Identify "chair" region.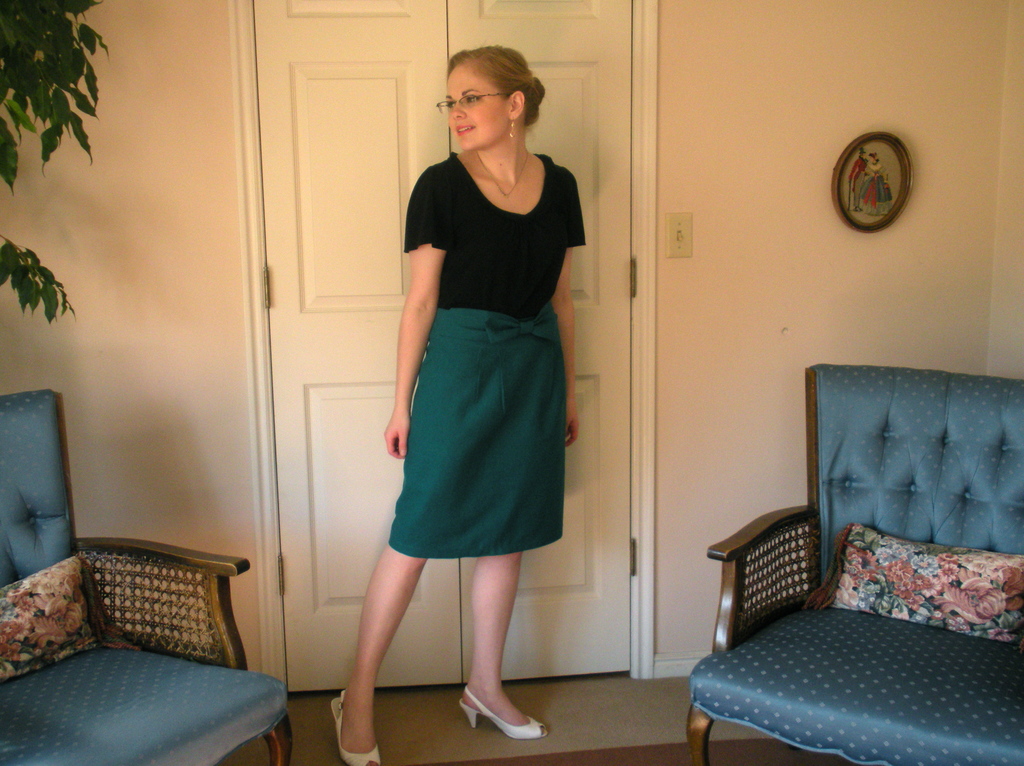
Region: <bbox>678, 397, 1023, 765</bbox>.
